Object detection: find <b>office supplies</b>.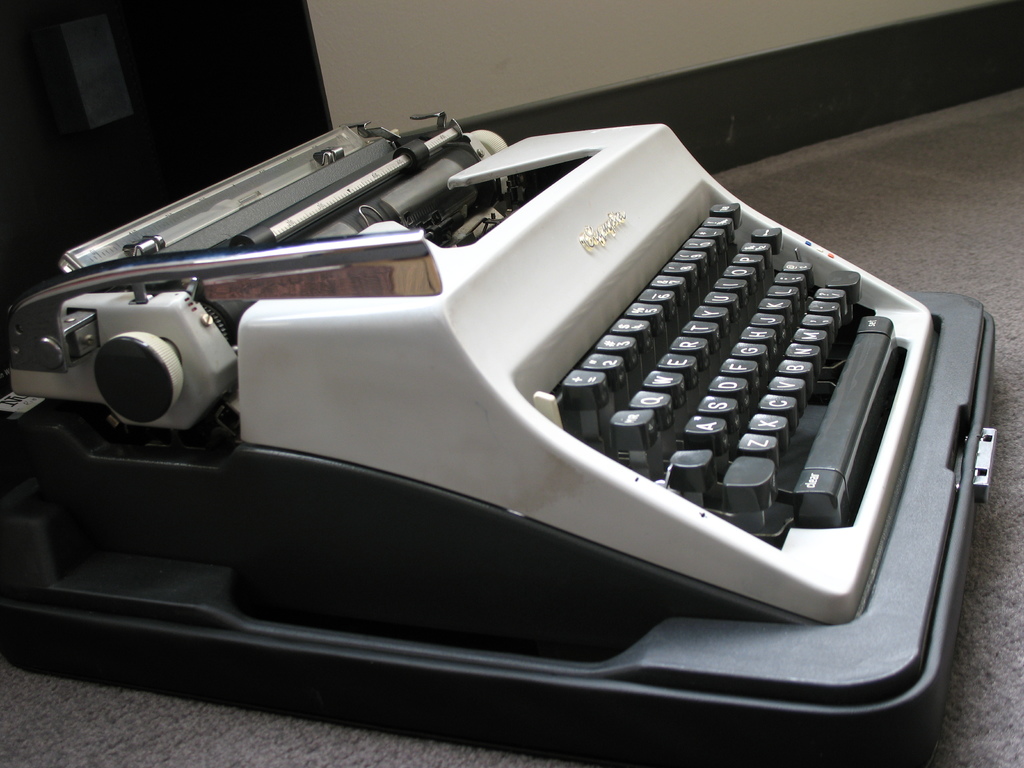
0/120/997/764.
